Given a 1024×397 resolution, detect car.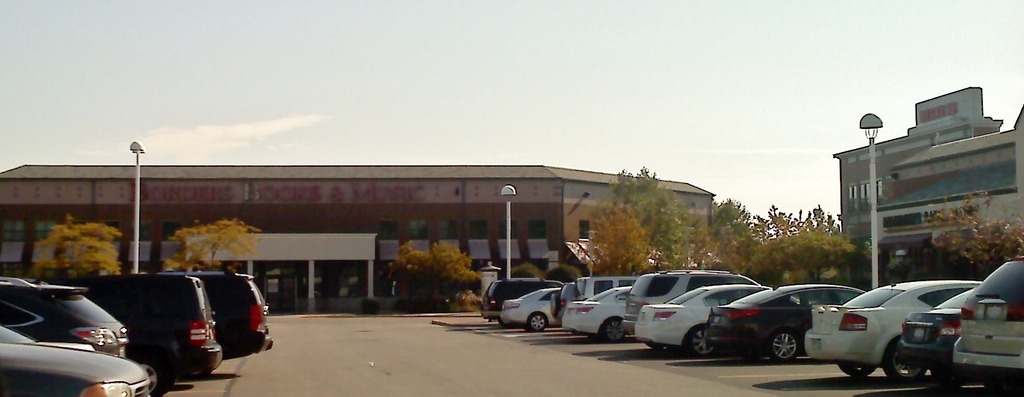
x1=634, y1=282, x2=775, y2=358.
